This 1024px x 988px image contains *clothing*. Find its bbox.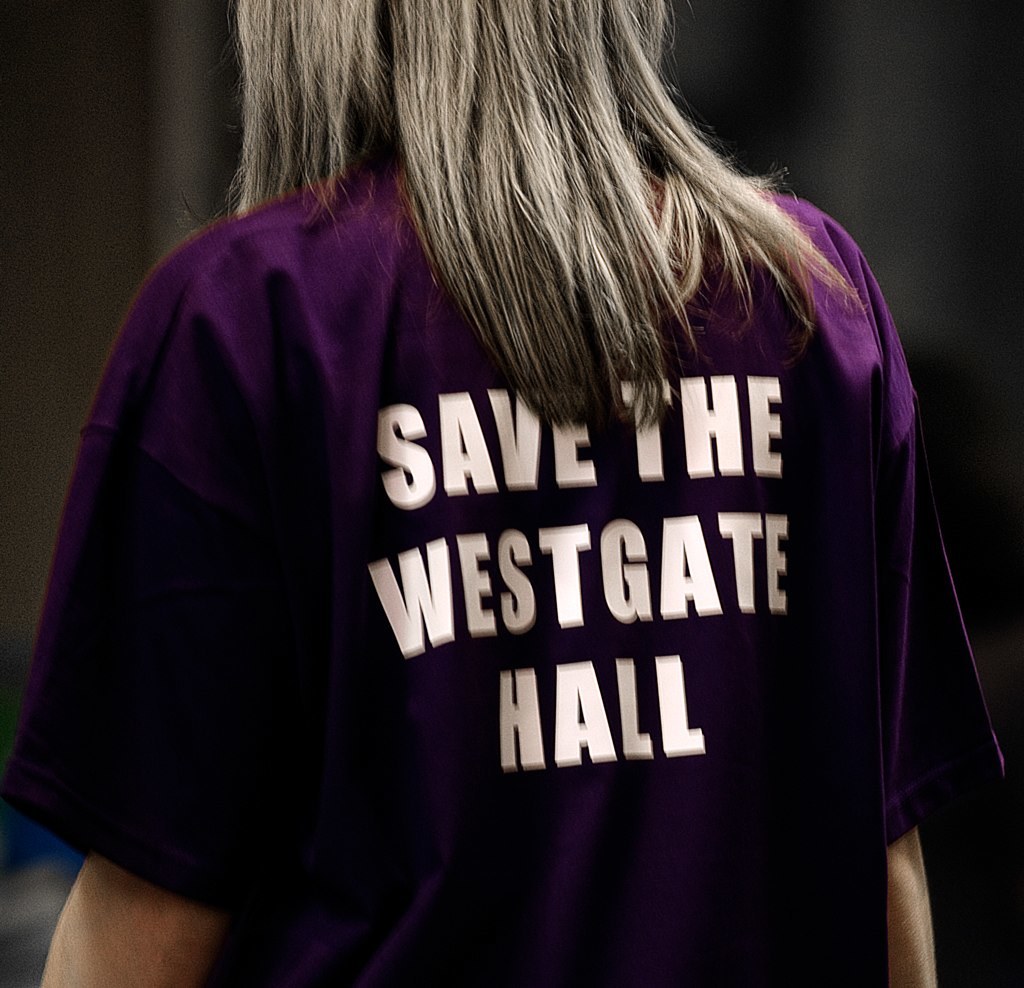
46/129/959/940.
